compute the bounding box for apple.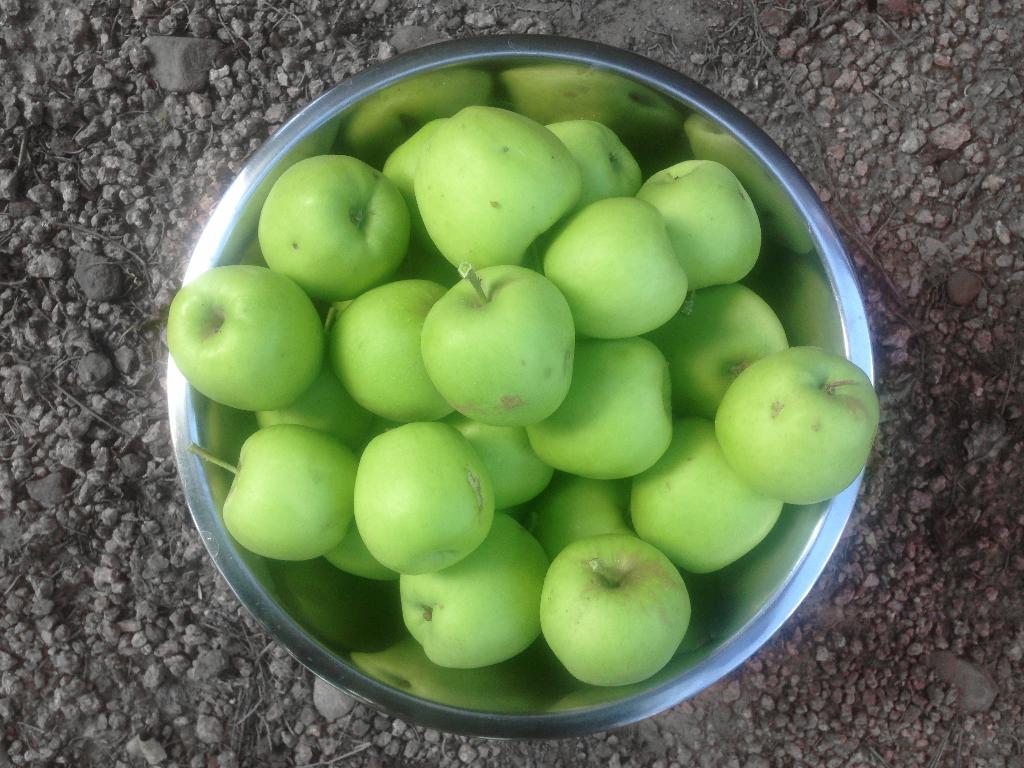
detection(536, 539, 700, 690).
